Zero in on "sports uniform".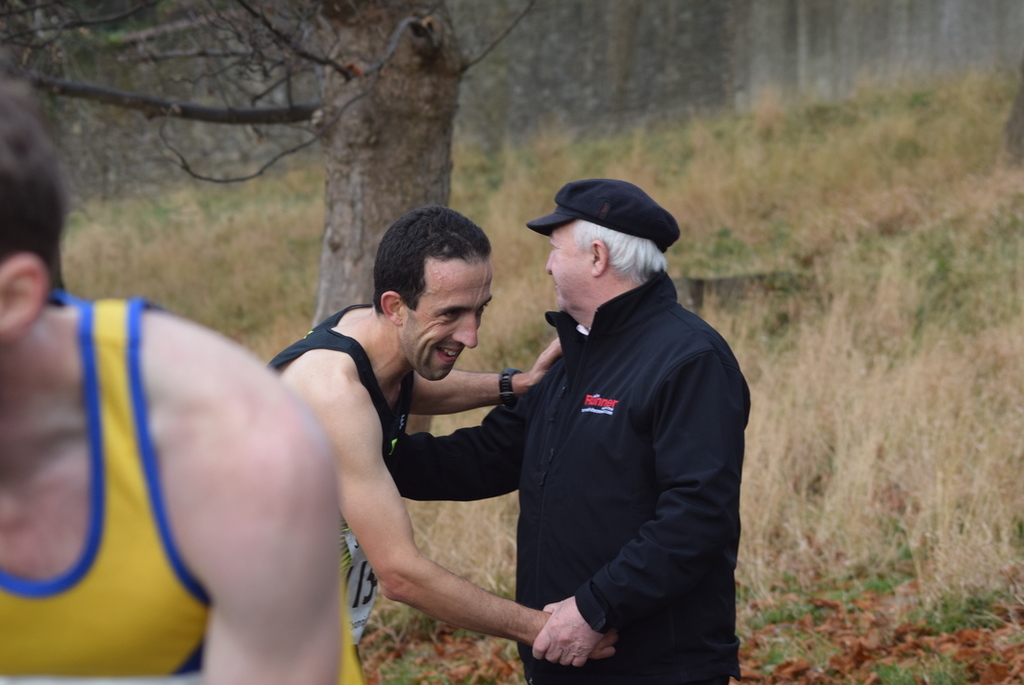
Zeroed in: bbox(385, 158, 737, 677).
